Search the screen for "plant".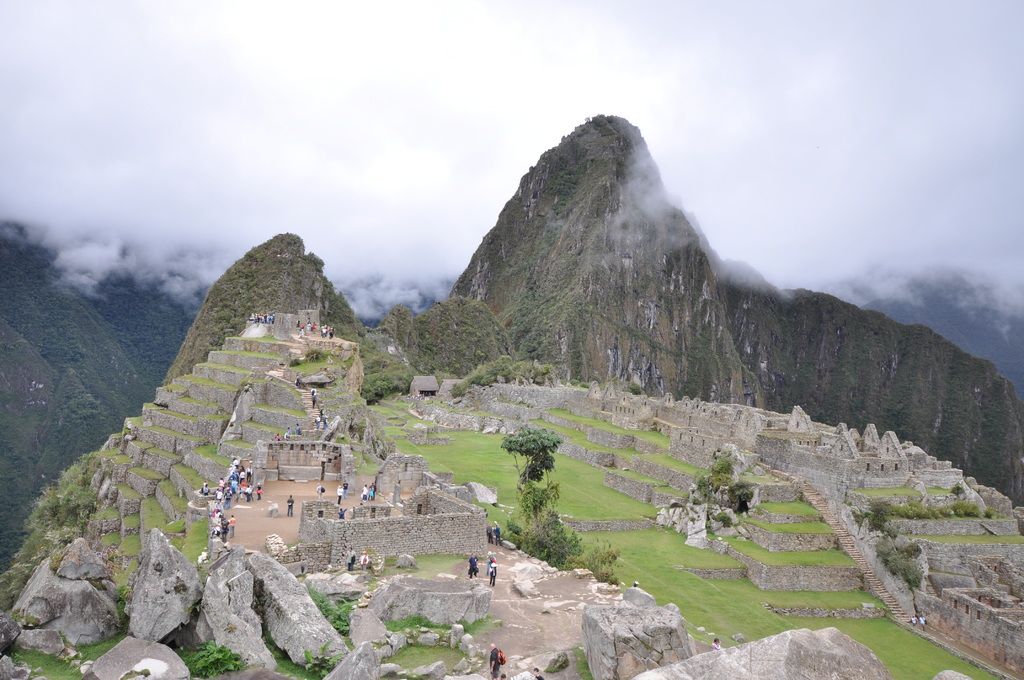
Found at select_region(17, 524, 40, 559).
